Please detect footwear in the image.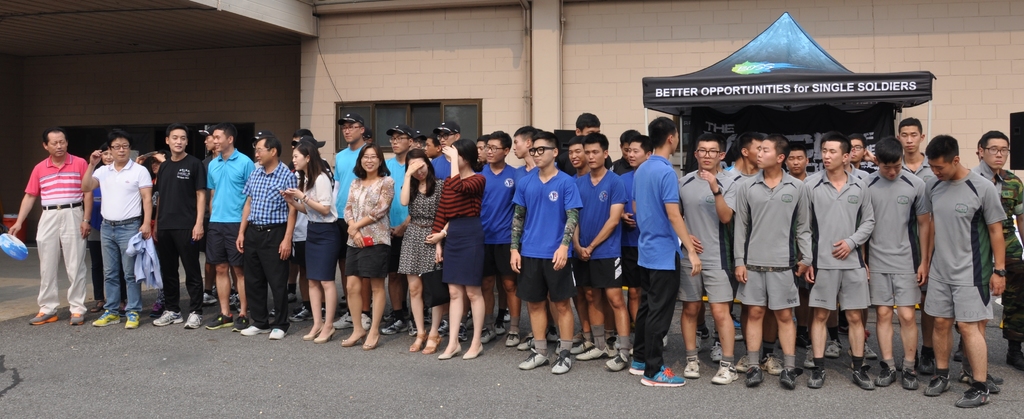
[left=516, top=350, right=547, bottom=366].
